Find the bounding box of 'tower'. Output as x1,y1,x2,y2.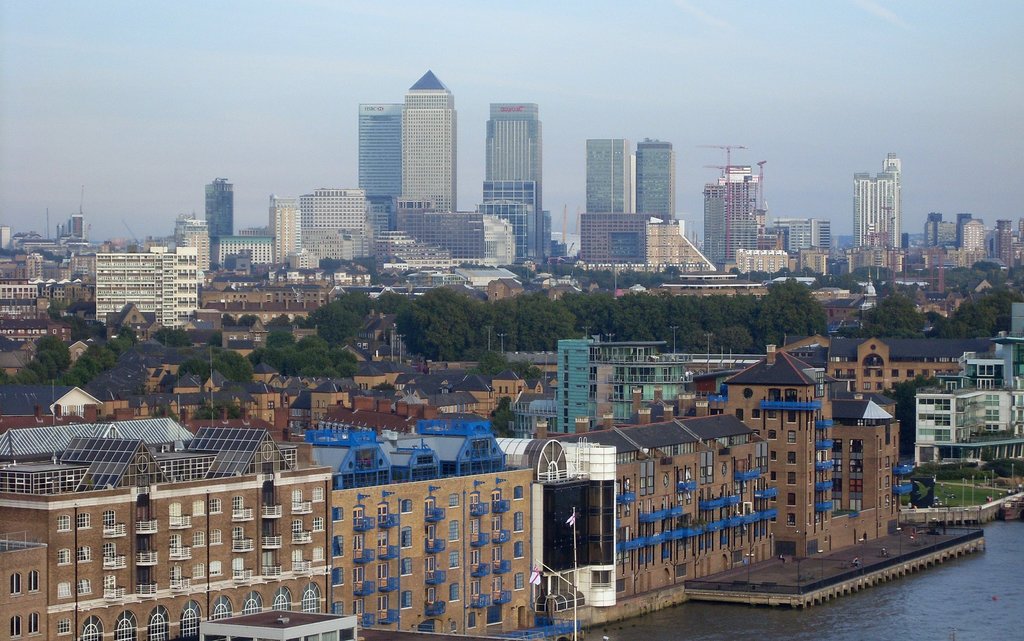
198,174,249,250.
